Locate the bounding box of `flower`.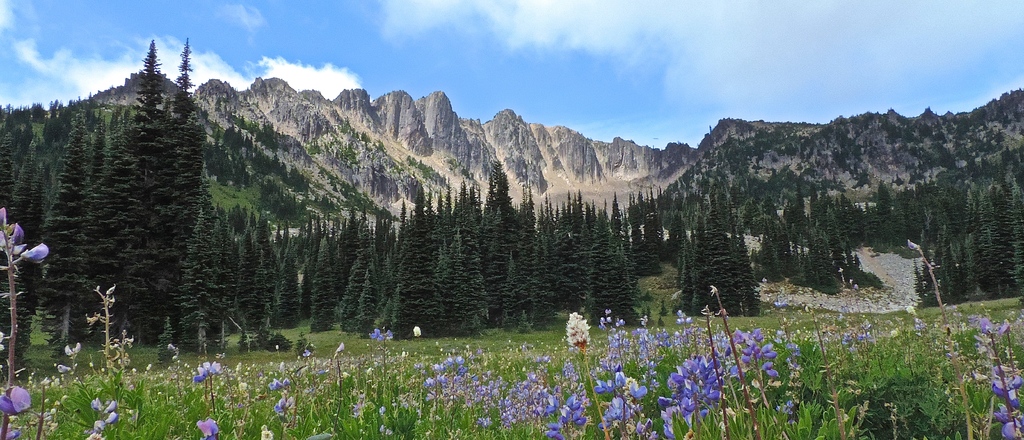
Bounding box: [0,213,25,256].
